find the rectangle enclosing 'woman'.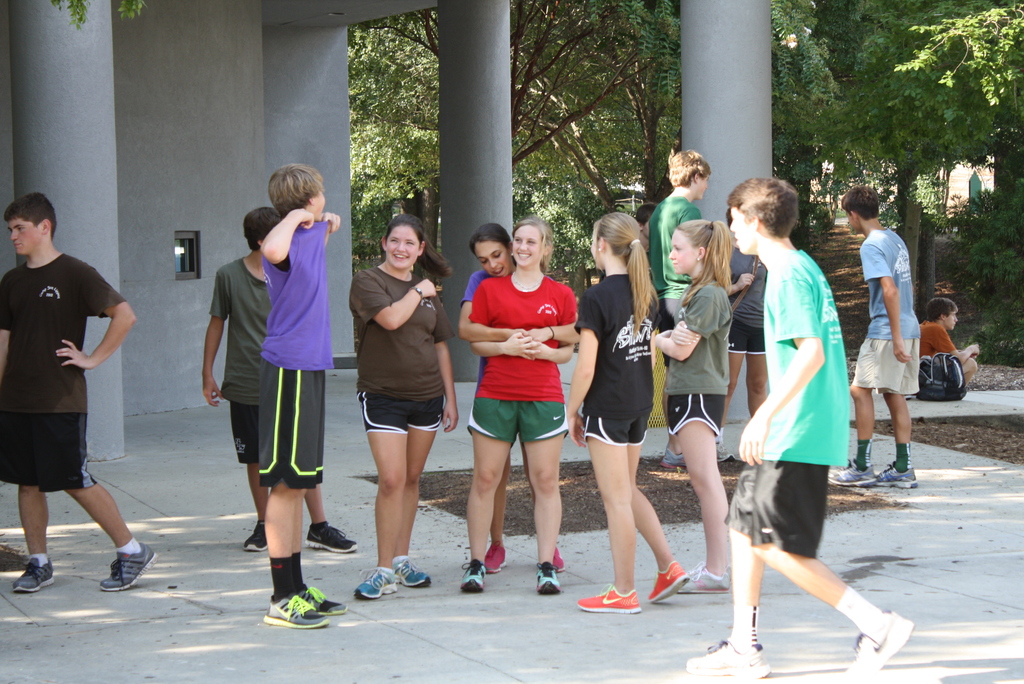
region(452, 213, 574, 599).
